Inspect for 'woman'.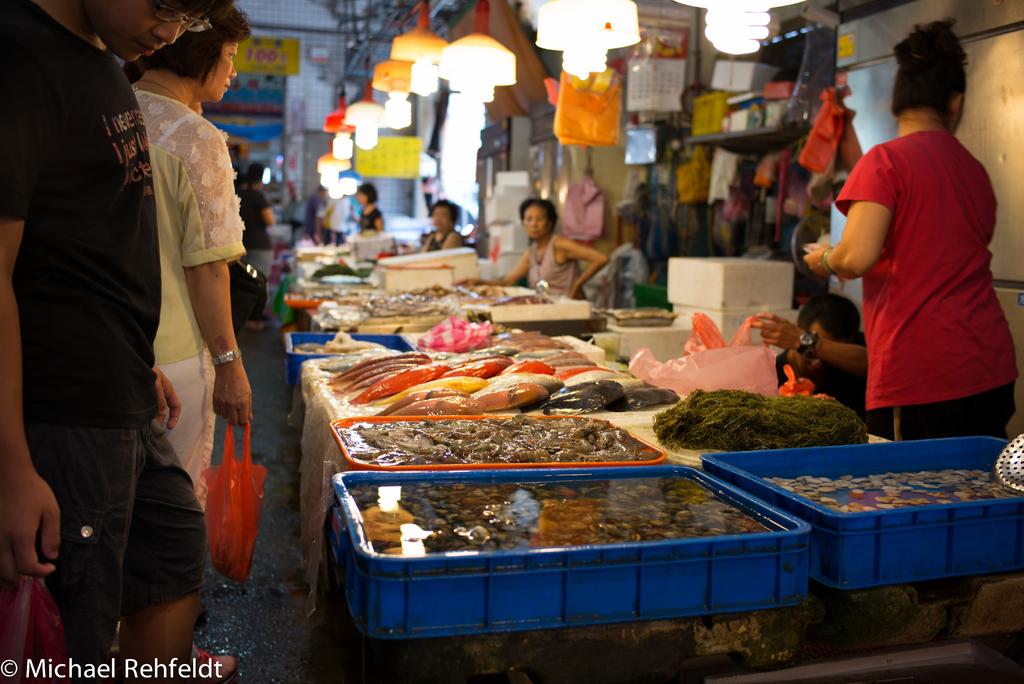
Inspection: <bbox>127, 4, 260, 565</bbox>.
